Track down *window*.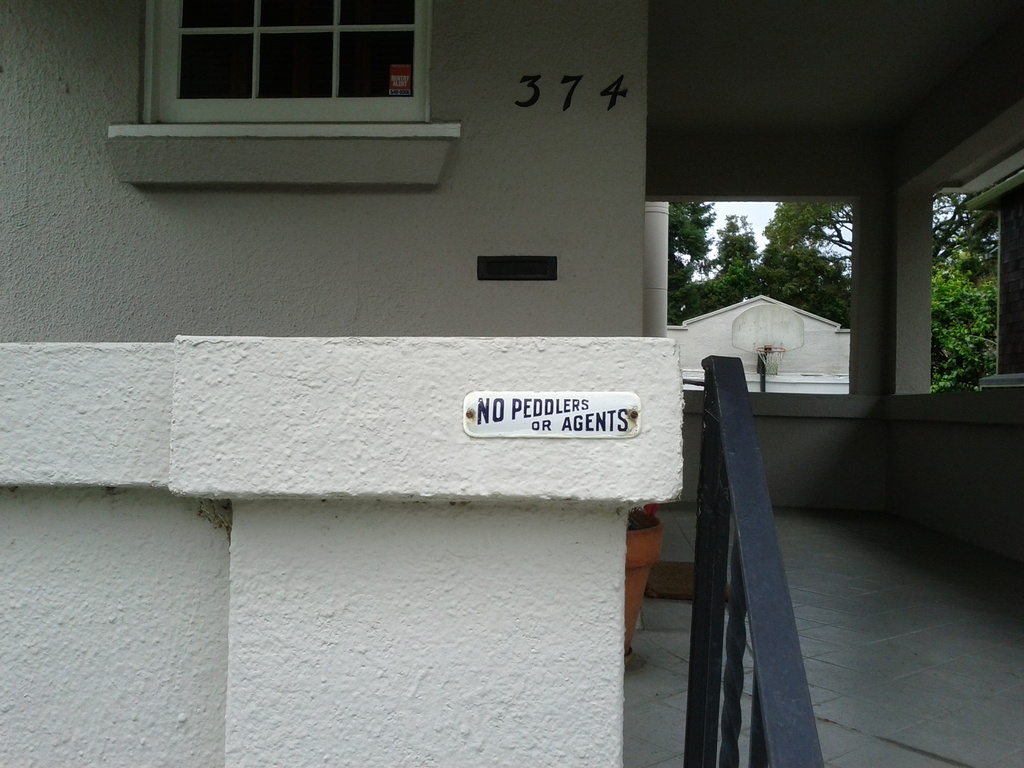
Tracked to (145, 0, 418, 105).
